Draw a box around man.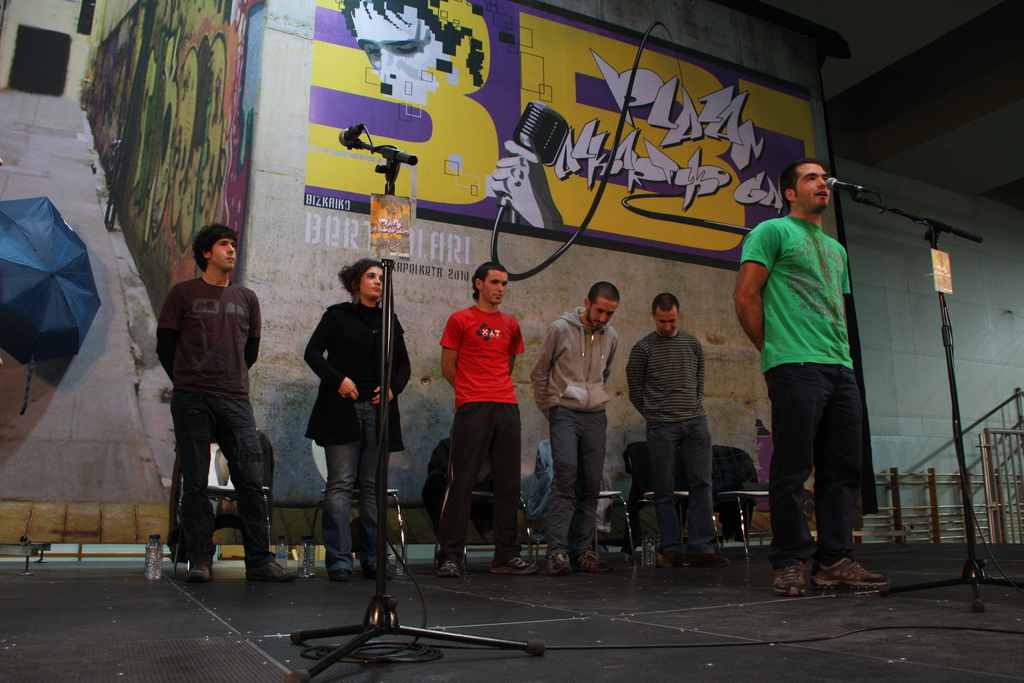
150/226/311/587.
